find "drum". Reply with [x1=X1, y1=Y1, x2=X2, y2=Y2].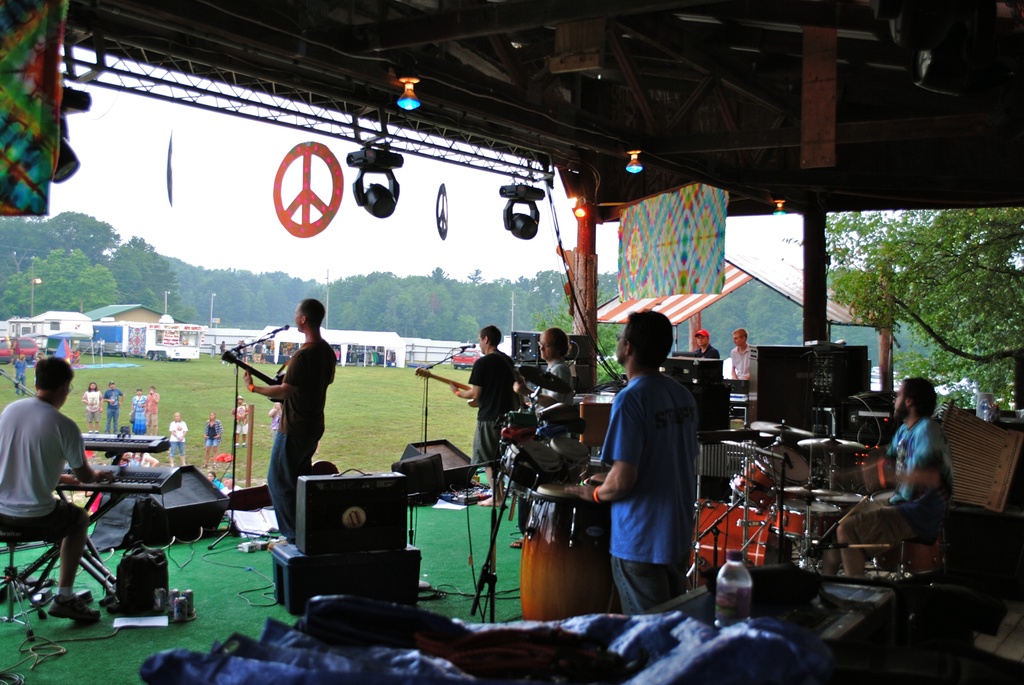
[x1=520, y1=483, x2=616, y2=623].
